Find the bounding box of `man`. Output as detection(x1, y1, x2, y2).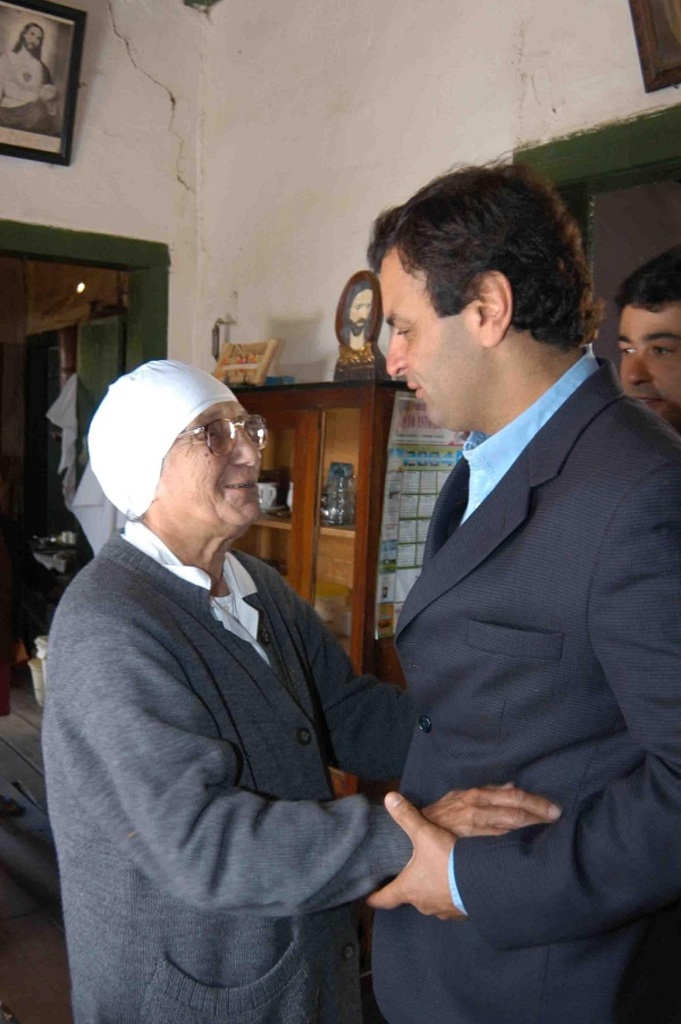
detection(336, 183, 667, 988).
